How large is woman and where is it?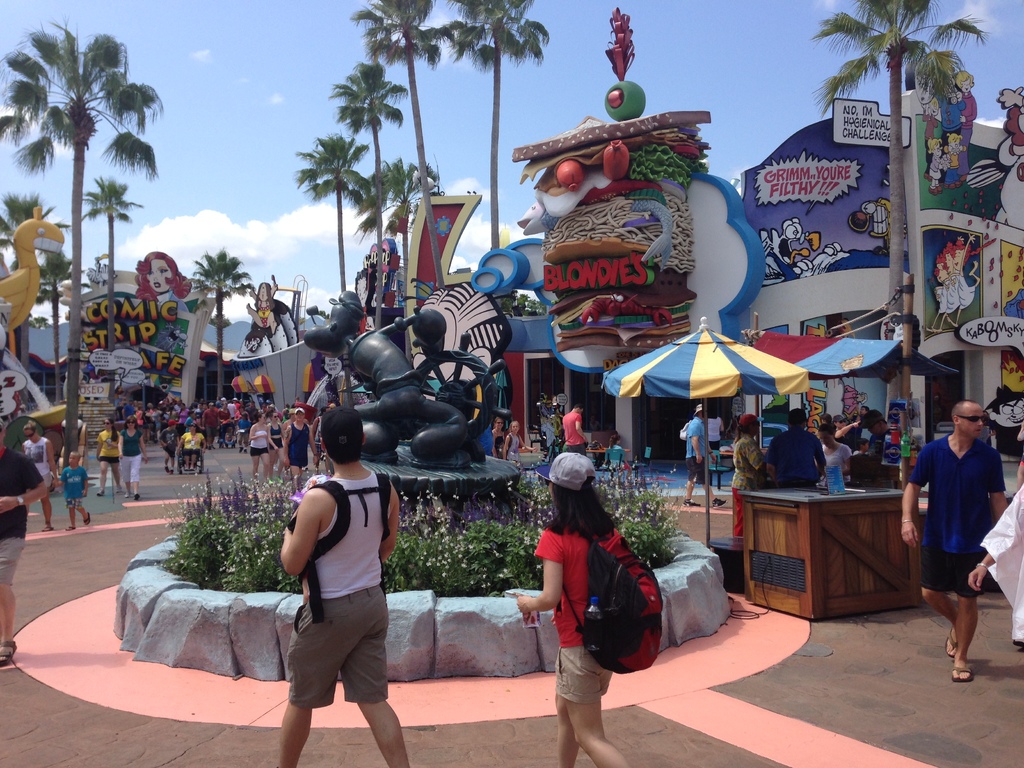
Bounding box: region(730, 413, 768, 540).
